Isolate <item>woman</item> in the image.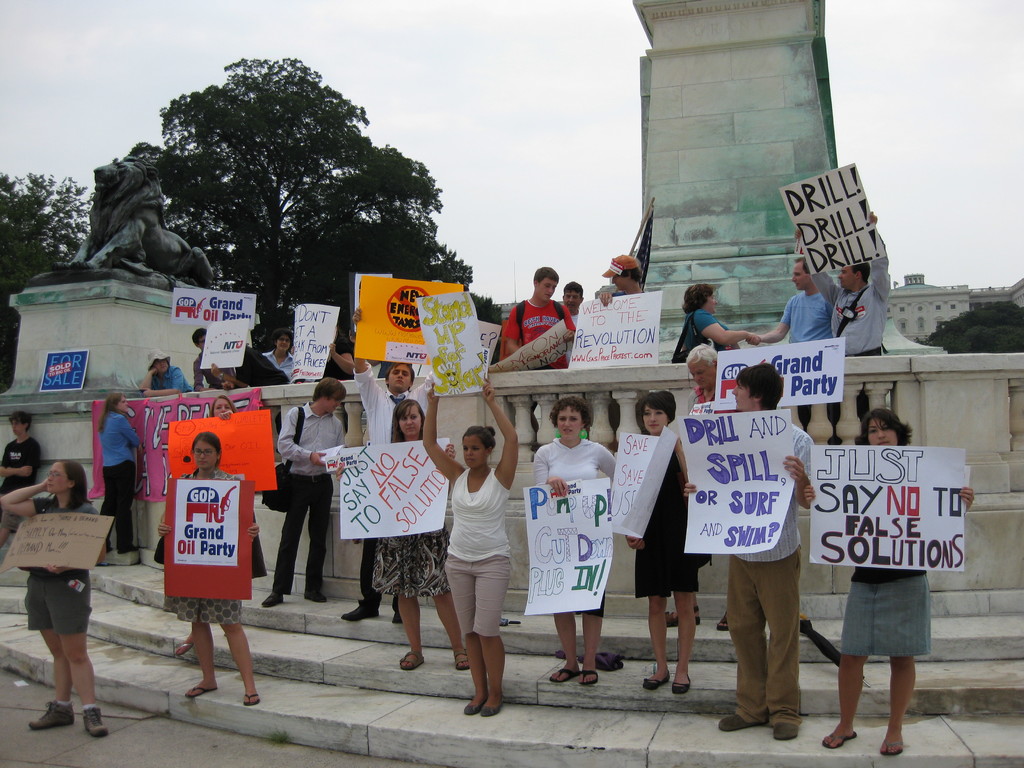
Isolated region: region(141, 347, 191, 395).
